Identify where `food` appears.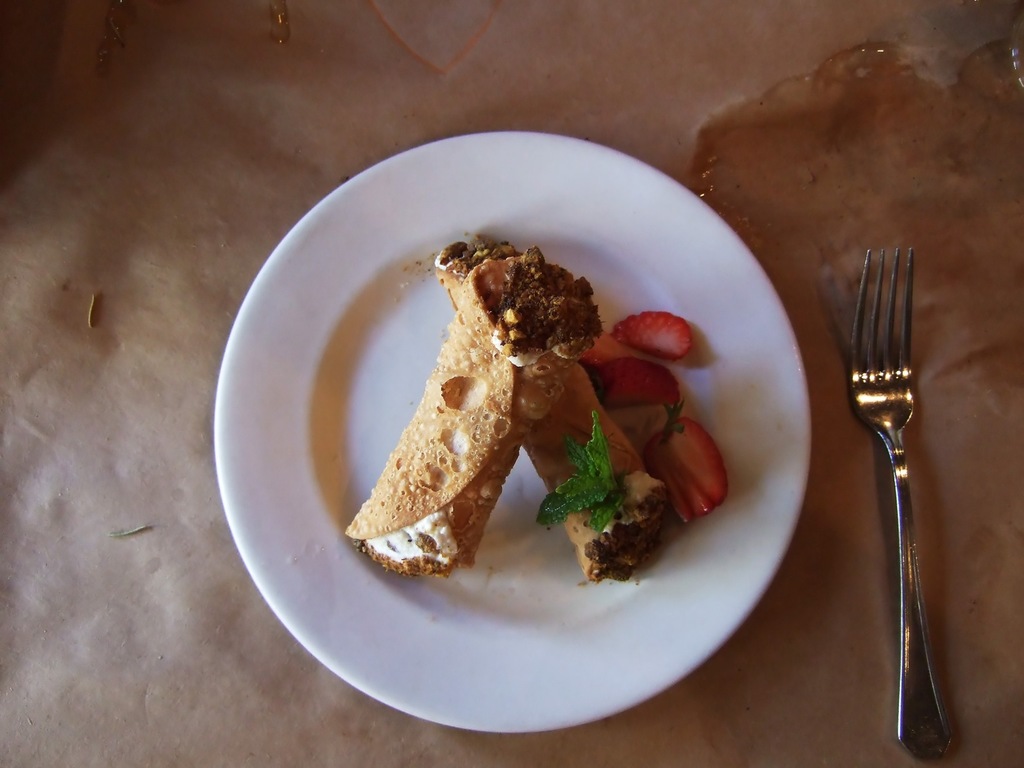
Appears at locate(361, 240, 638, 585).
